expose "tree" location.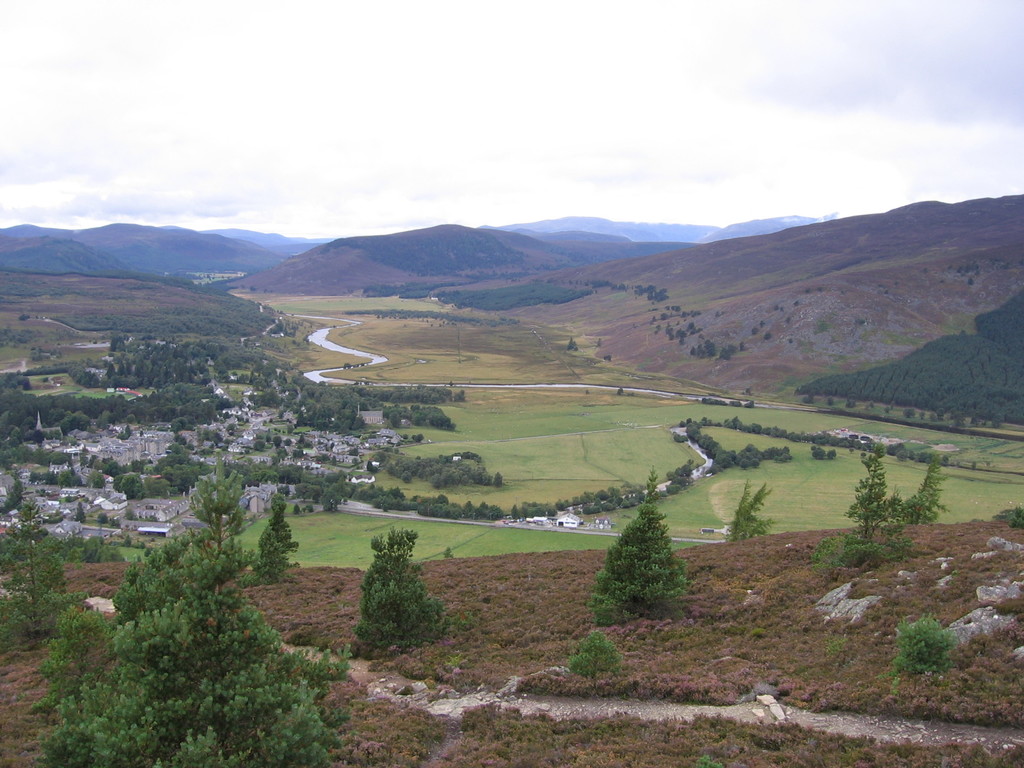
Exposed at 44:445:76:480.
